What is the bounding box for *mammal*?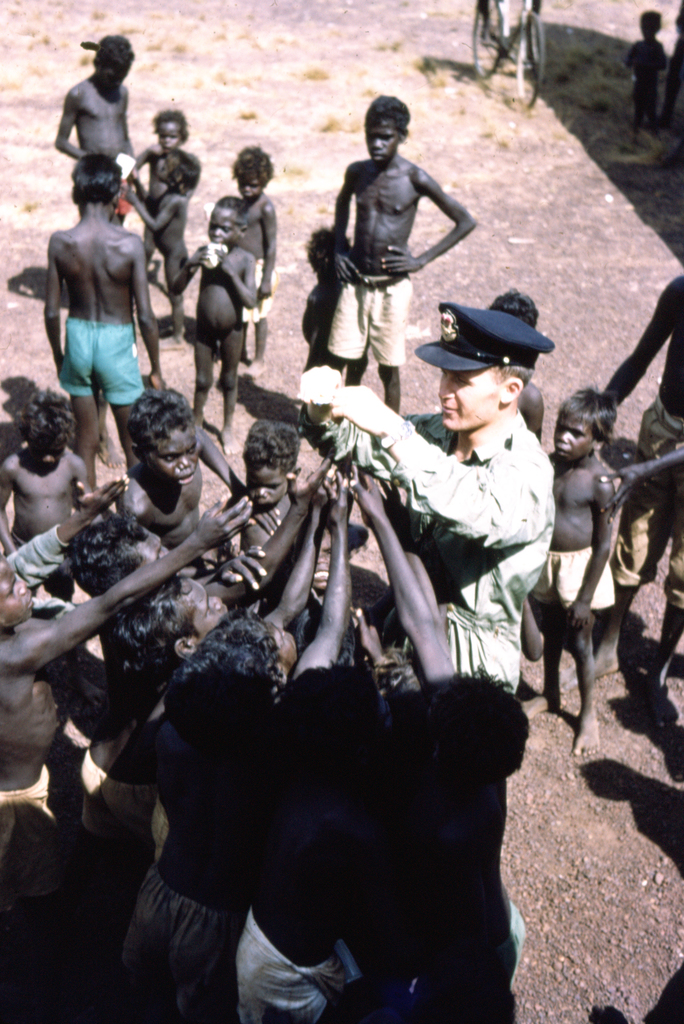
bbox=[595, 264, 683, 732].
